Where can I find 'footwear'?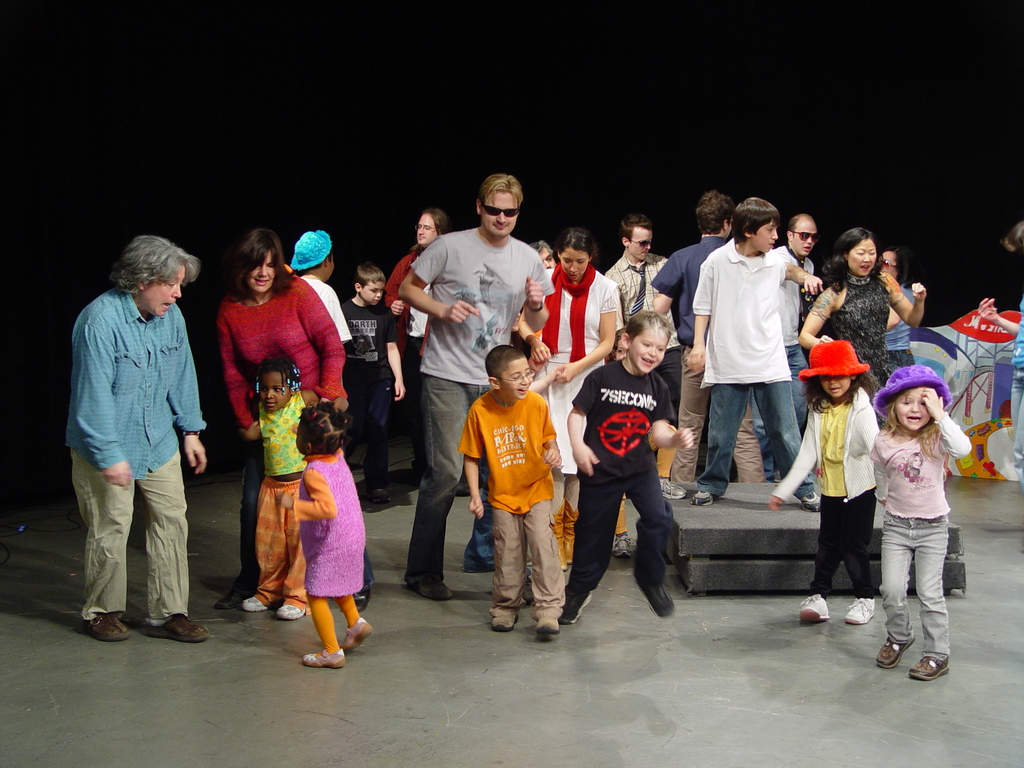
You can find it at left=211, top=589, right=258, bottom=609.
